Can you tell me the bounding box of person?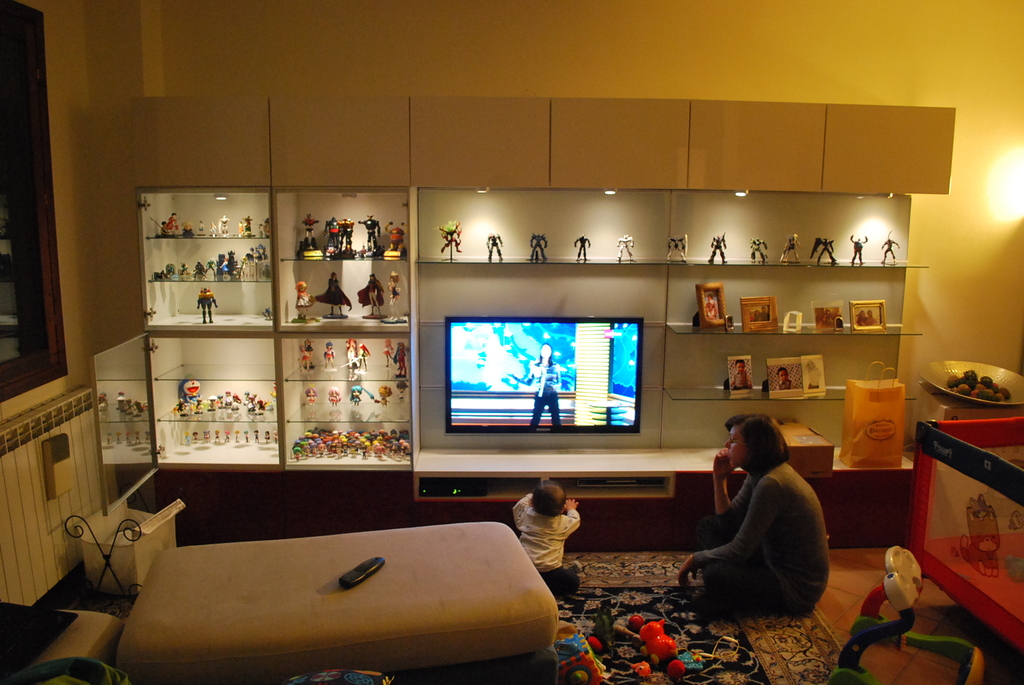
box(358, 209, 380, 254).
